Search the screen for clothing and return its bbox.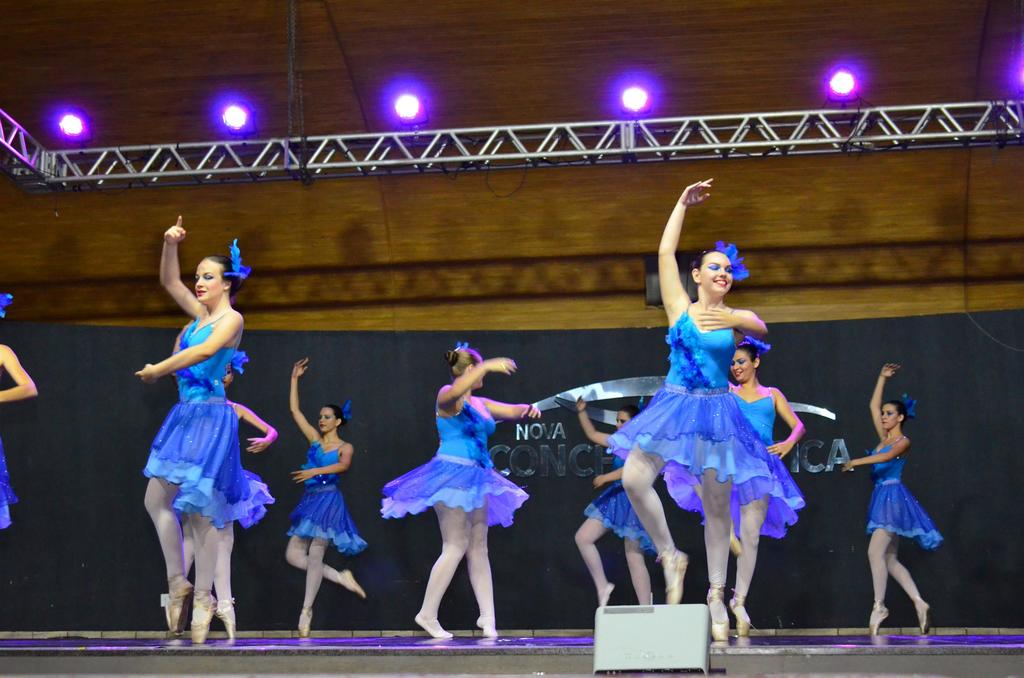
Found: Rect(289, 436, 366, 554).
